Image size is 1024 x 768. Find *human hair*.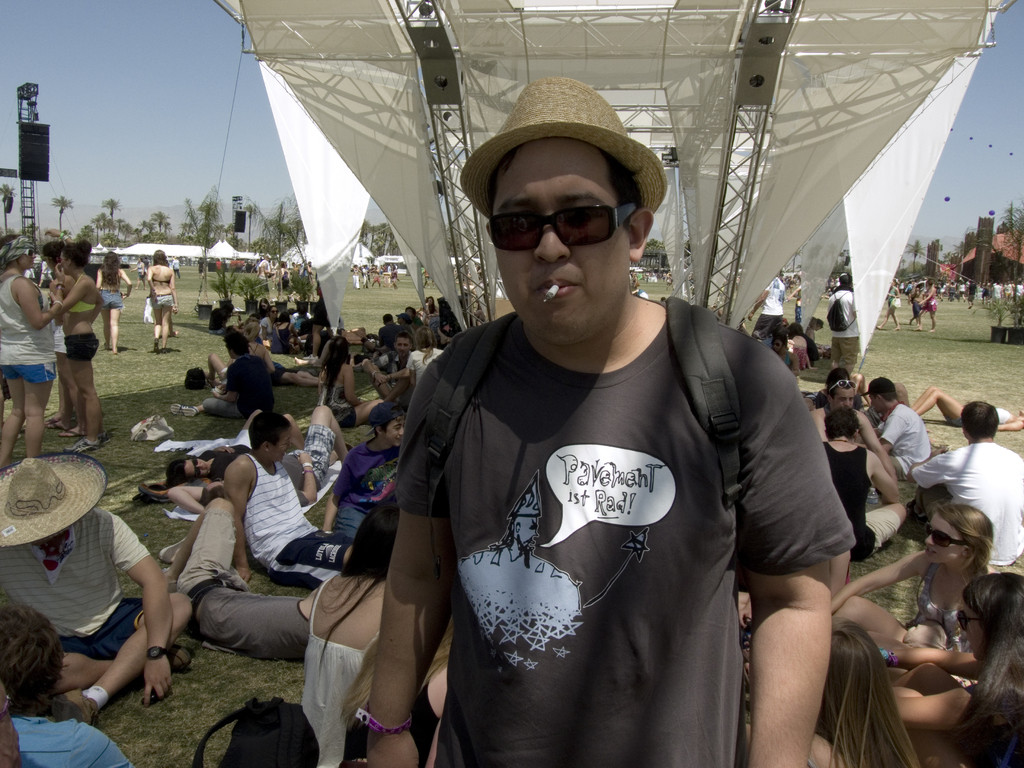
[827,369,852,396].
